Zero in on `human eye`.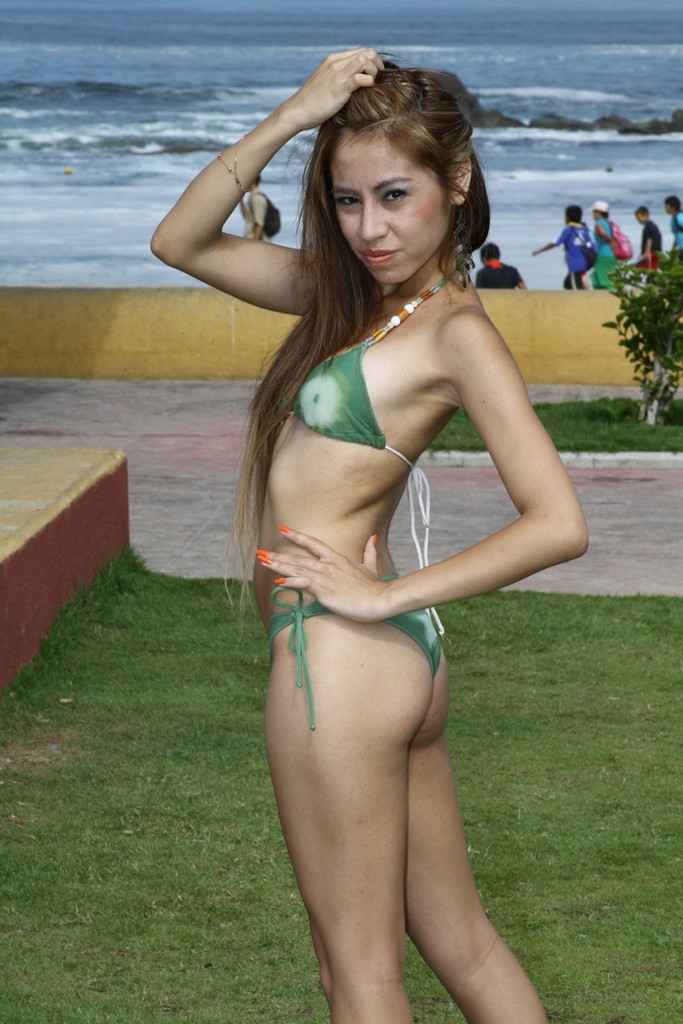
Zeroed in: rect(377, 181, 409, 207).
